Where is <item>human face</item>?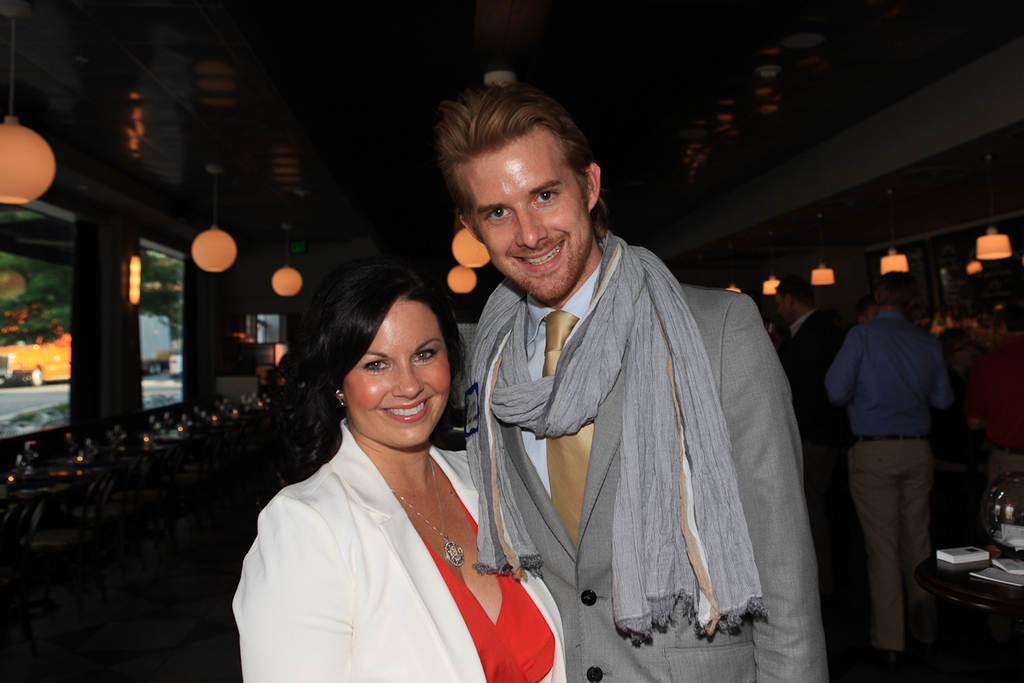
x1=464, y1=135, x2=591, y2=304.
